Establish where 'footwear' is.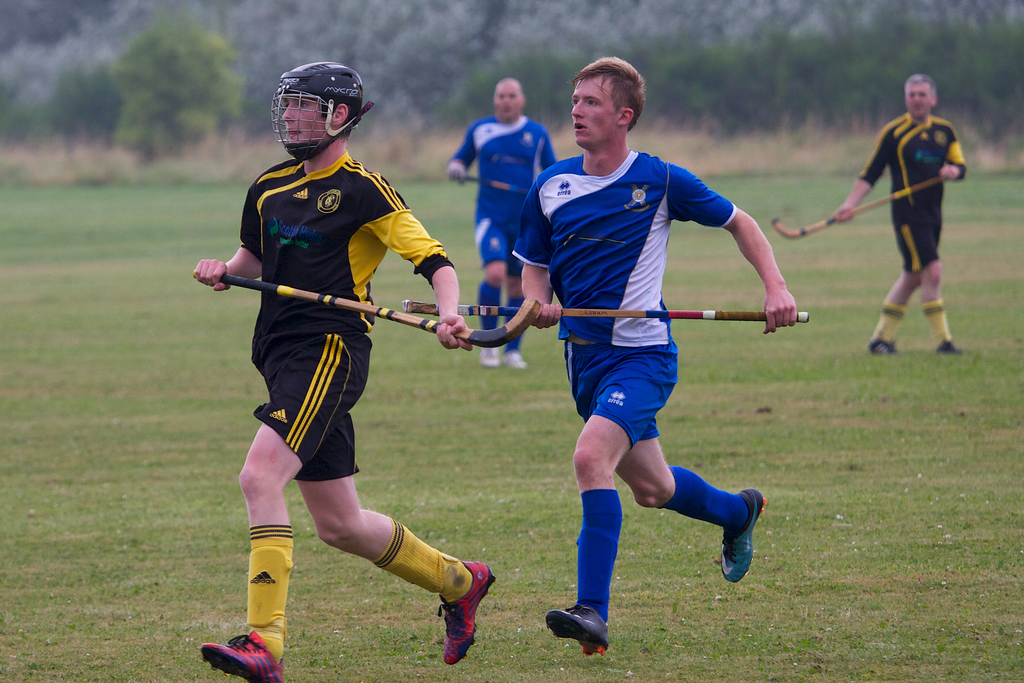
Established at rect(477, 341, 499, 367).
